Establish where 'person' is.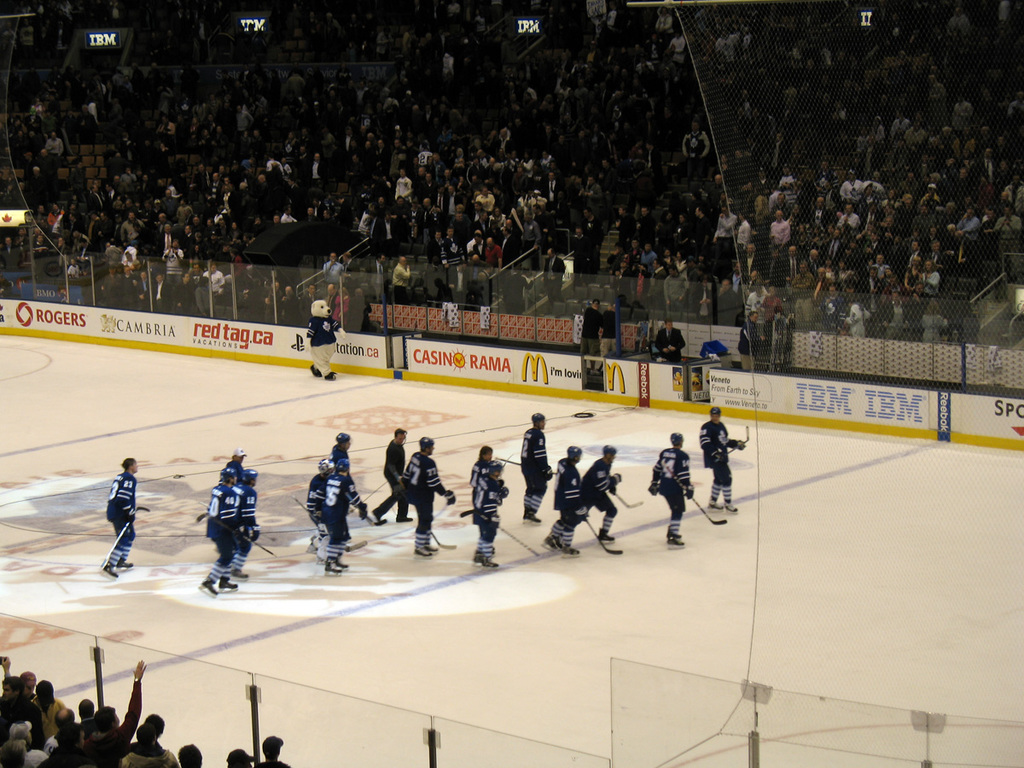
Established at Rect(372, 426, 410, 525).
